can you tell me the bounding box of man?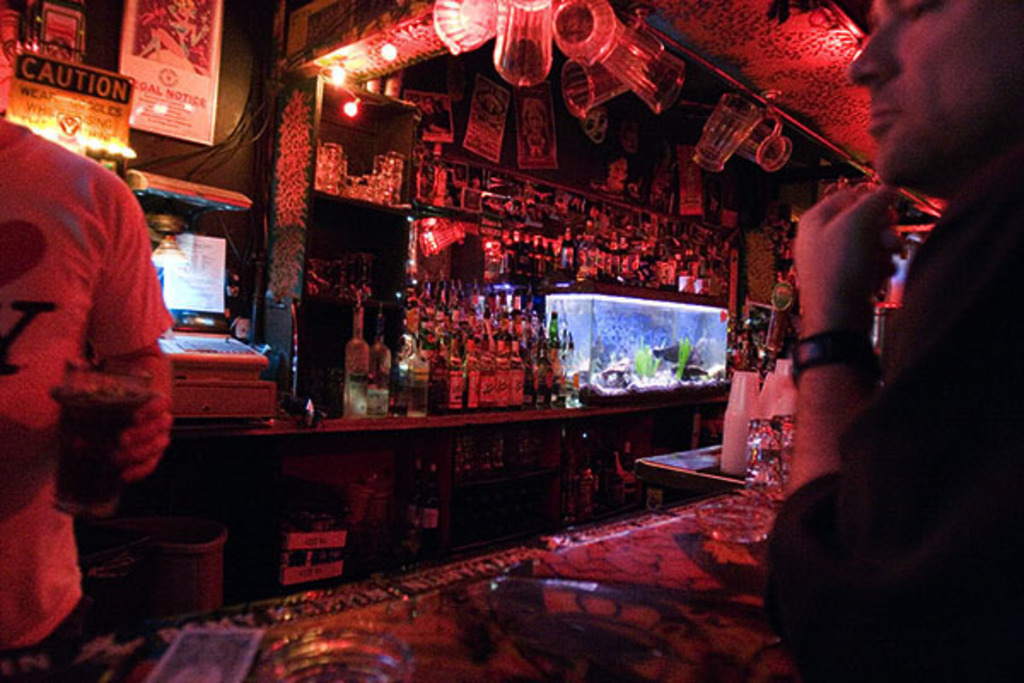
bbox=(736, 0, 1022, 681).
